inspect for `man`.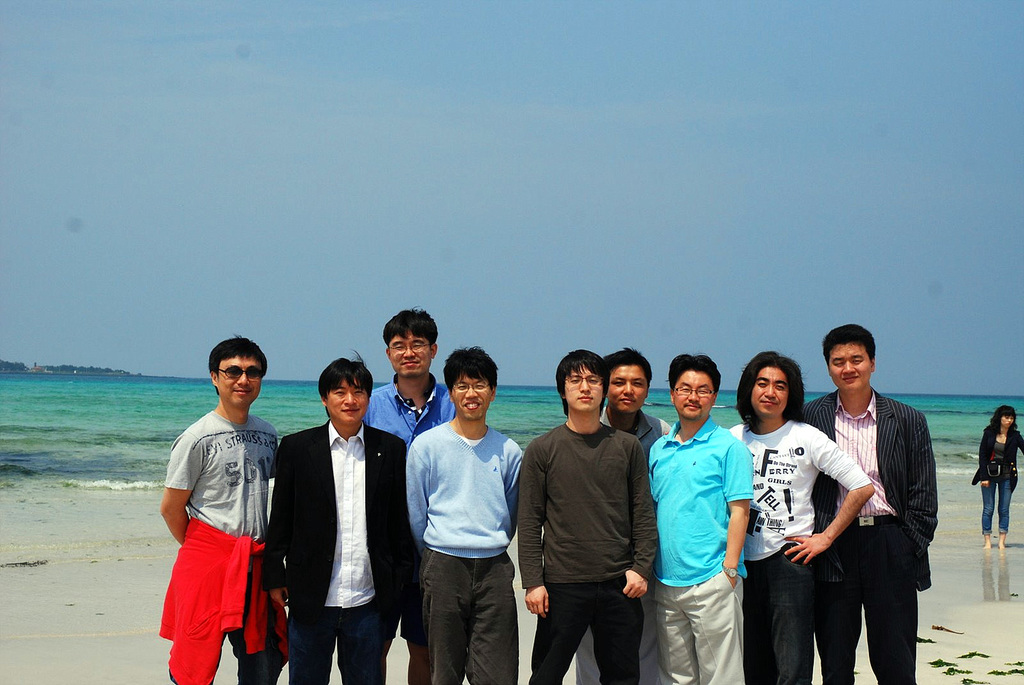
Inspection: bbox(722, 347, 866, 684).
